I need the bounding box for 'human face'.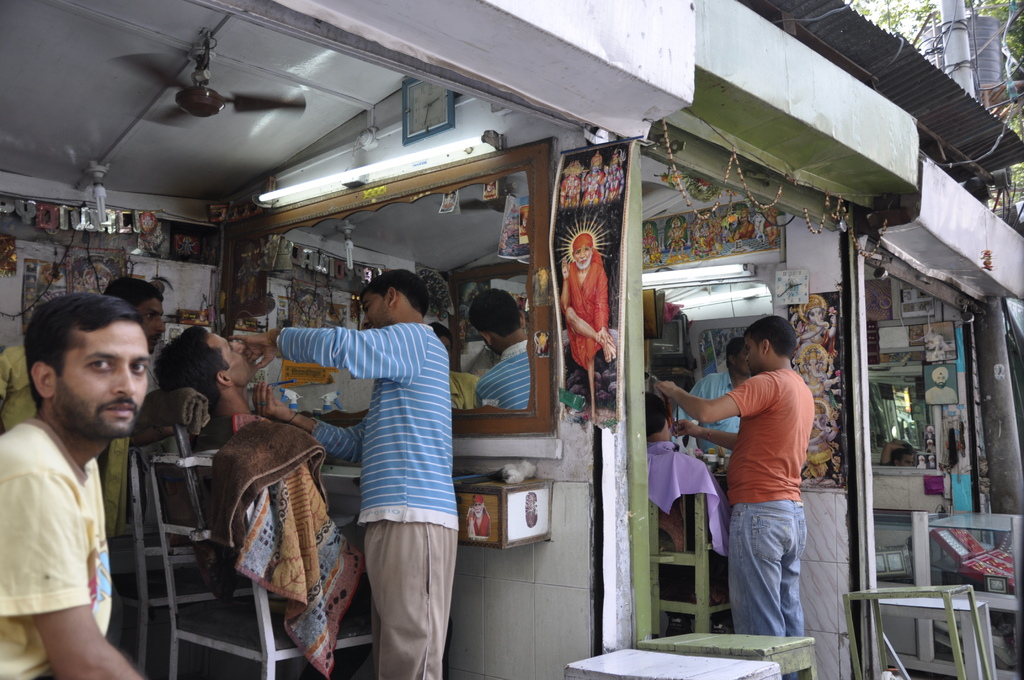
Here it is: x1=360 y1=290 x2=387 y2=328.
